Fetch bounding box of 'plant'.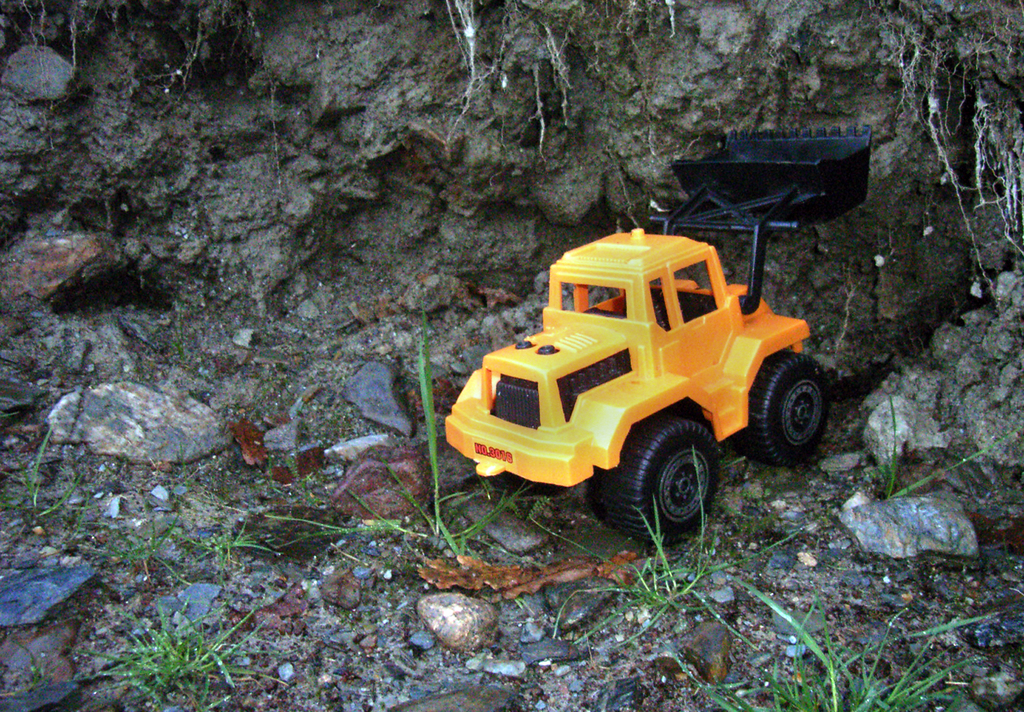
Bbox: {"x1": 861, "y1": 407, "x2": 1019, "y2": 514}.
